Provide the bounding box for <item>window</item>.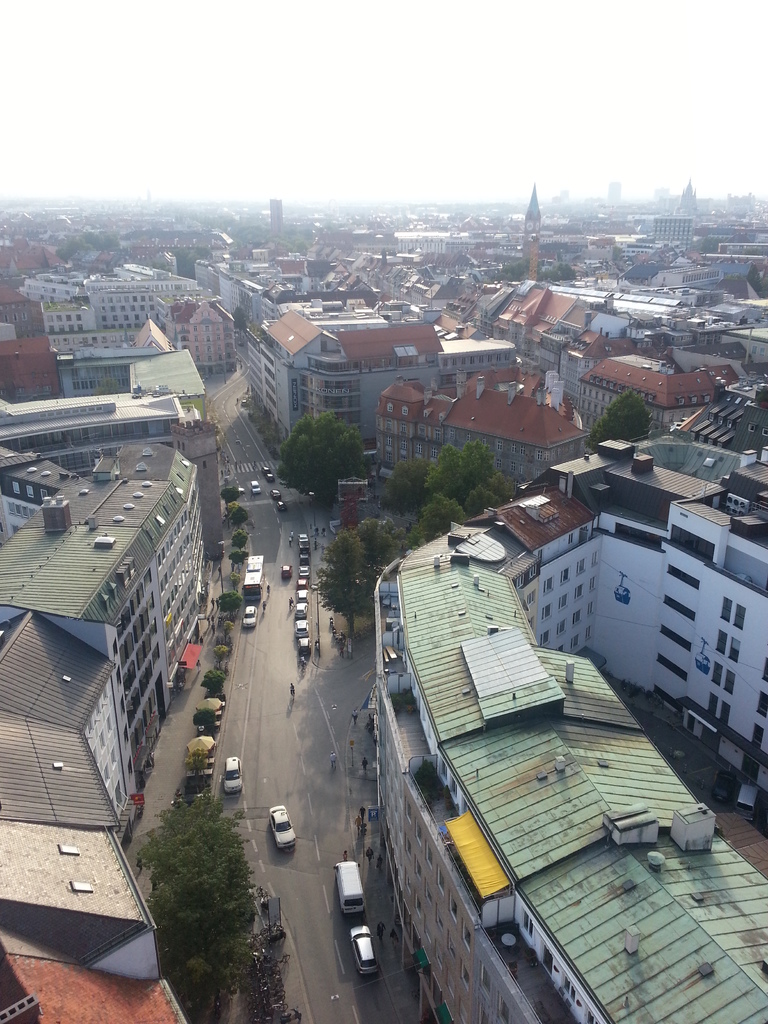
<region>122, 757, 134, 778</region>.
